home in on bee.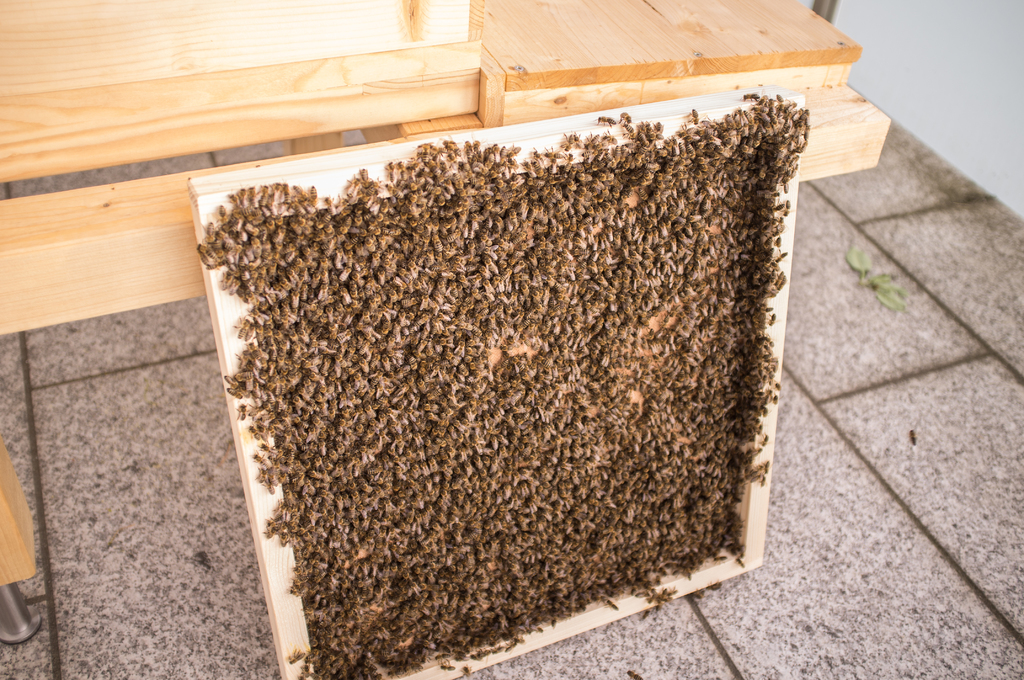
Homed in at x1=222 y1=232 x2=231 y2=250.
